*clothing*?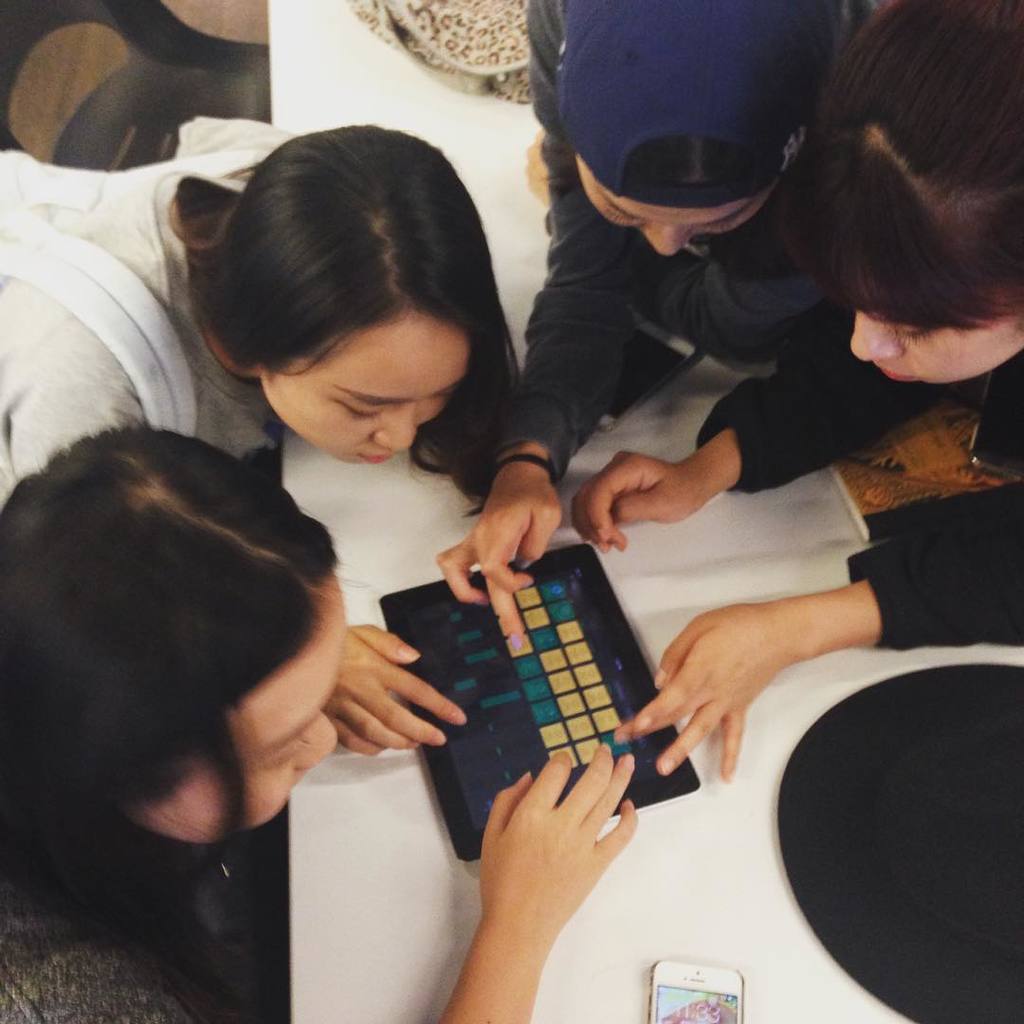
[left=0, top=112, right=302, bottom=512]
